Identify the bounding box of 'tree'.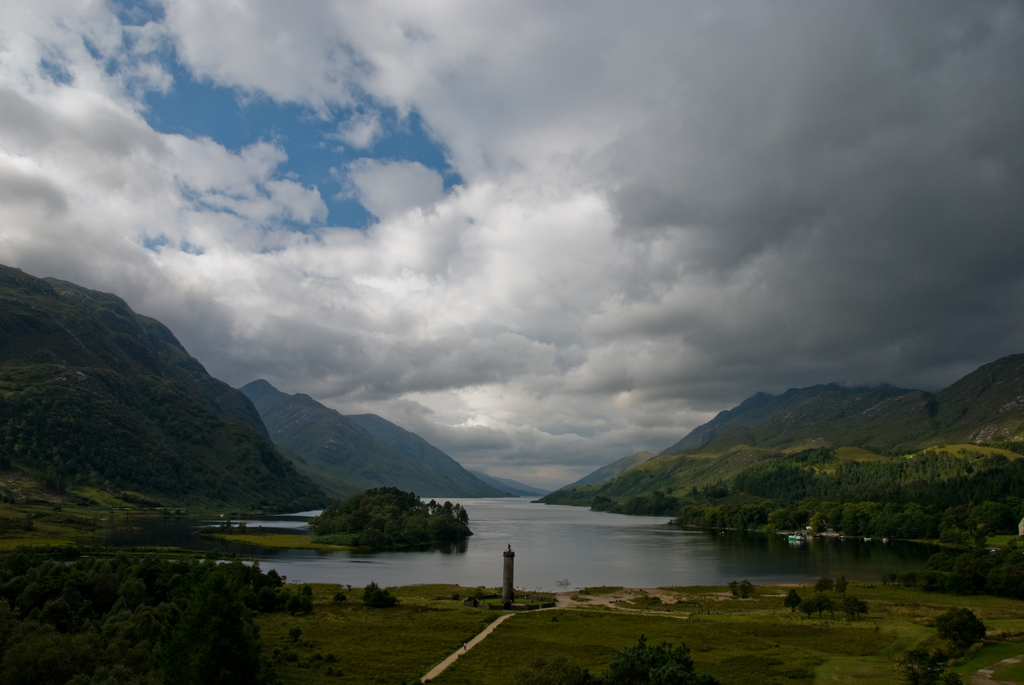
select_region(748, 498, 778, 533).
